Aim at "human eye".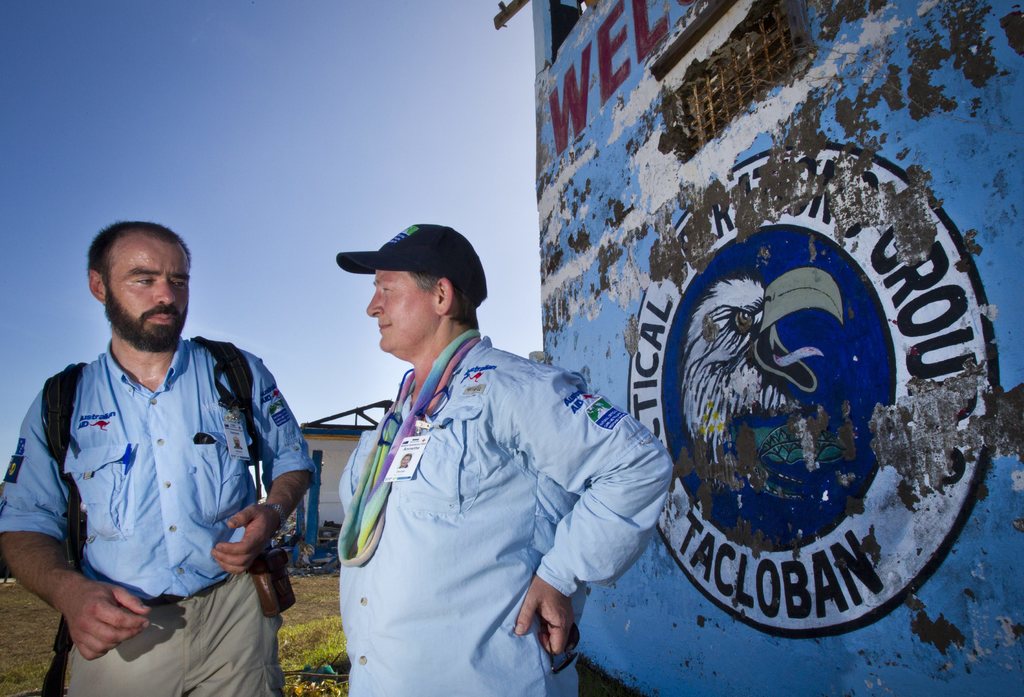
Aimed at select_region(127, 274, 155, 290).
